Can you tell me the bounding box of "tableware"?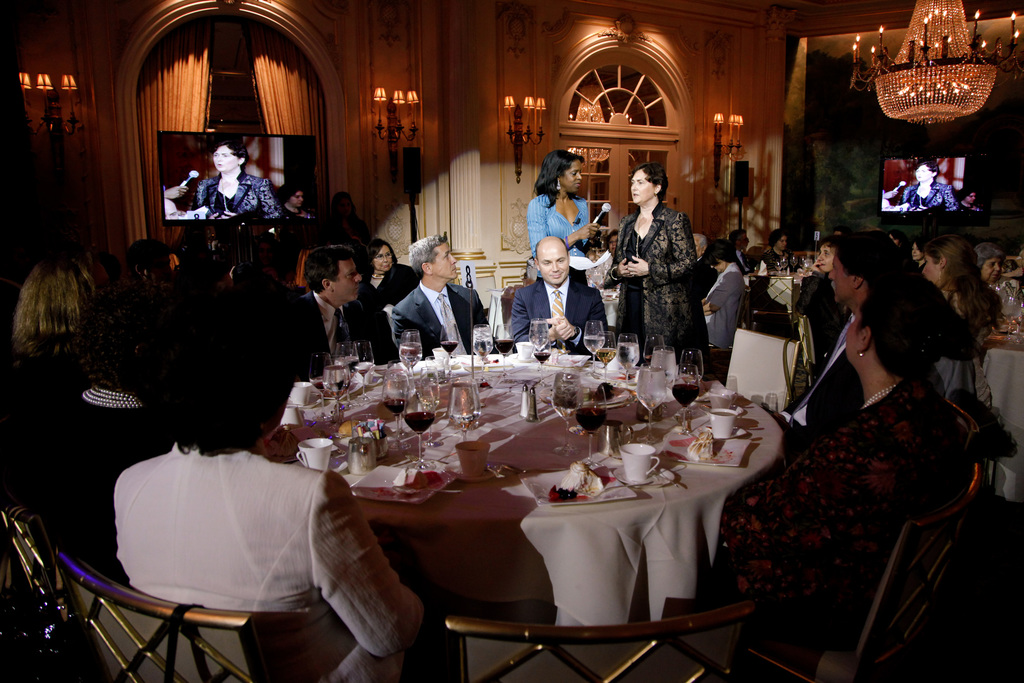
Rect(678, 349, 705, 385).
